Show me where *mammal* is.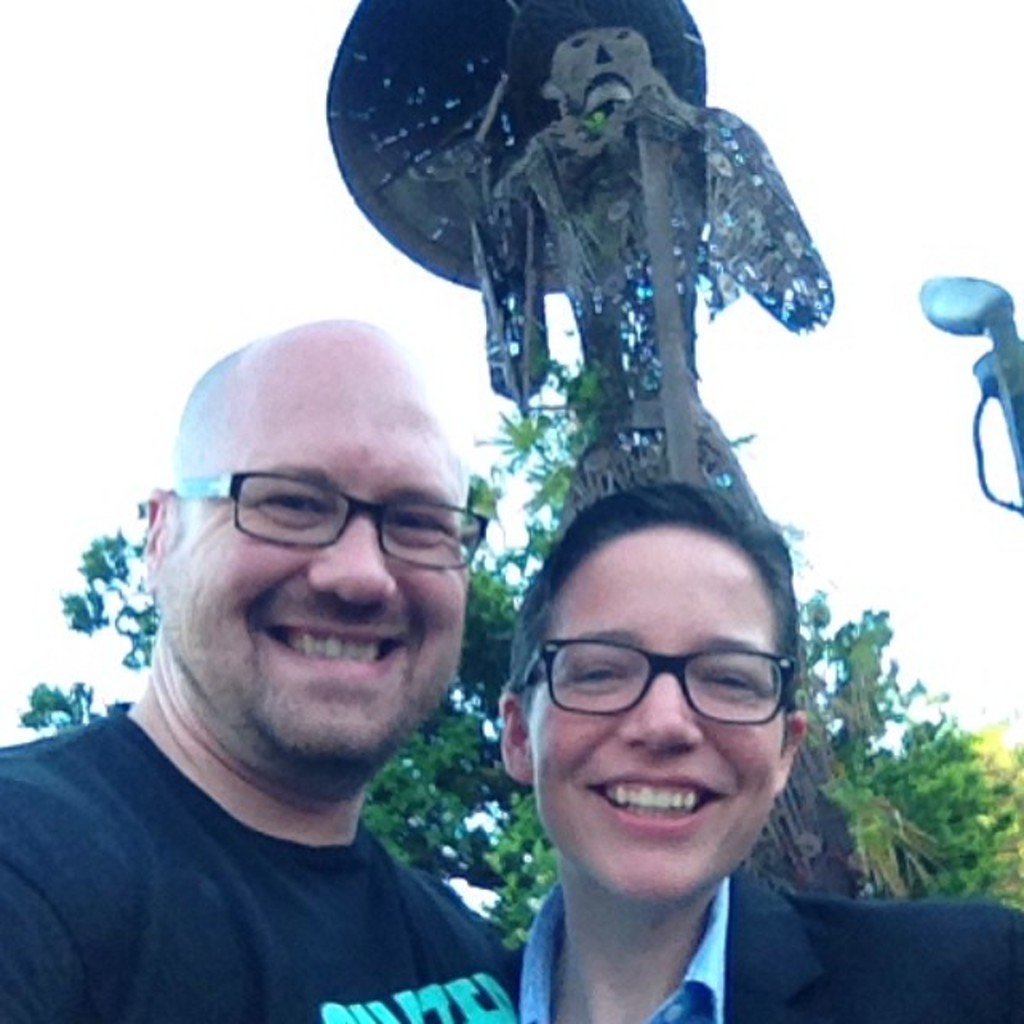
*mammal* is at left=490, top=482, right=1022, bottom=1022.
